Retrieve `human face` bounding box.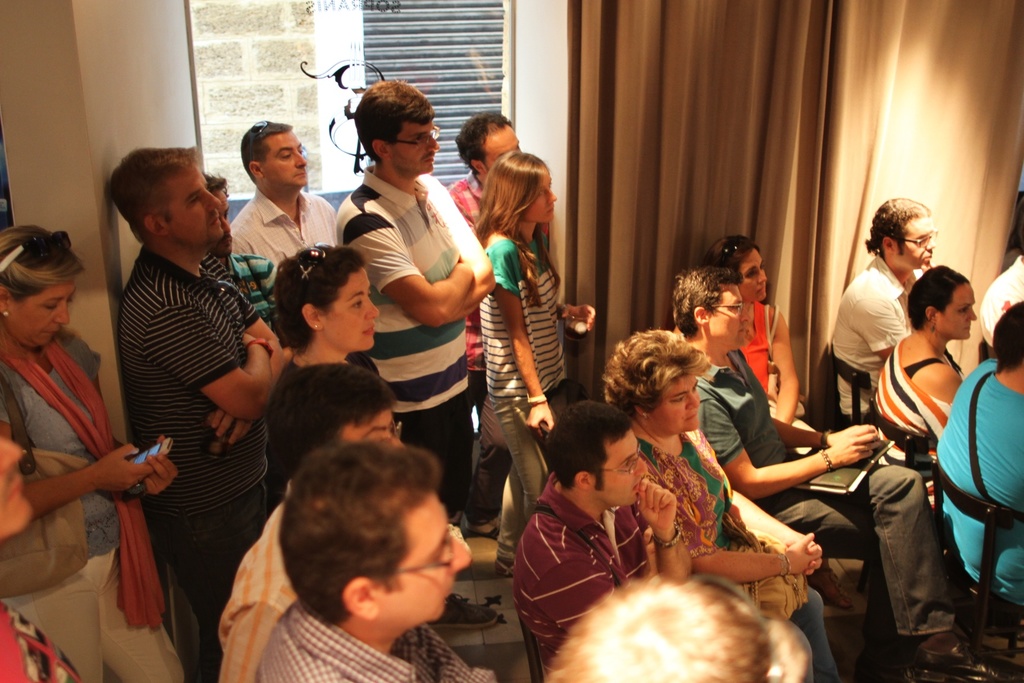
Bounding box: l=892, t=216, r=931, b=268.
